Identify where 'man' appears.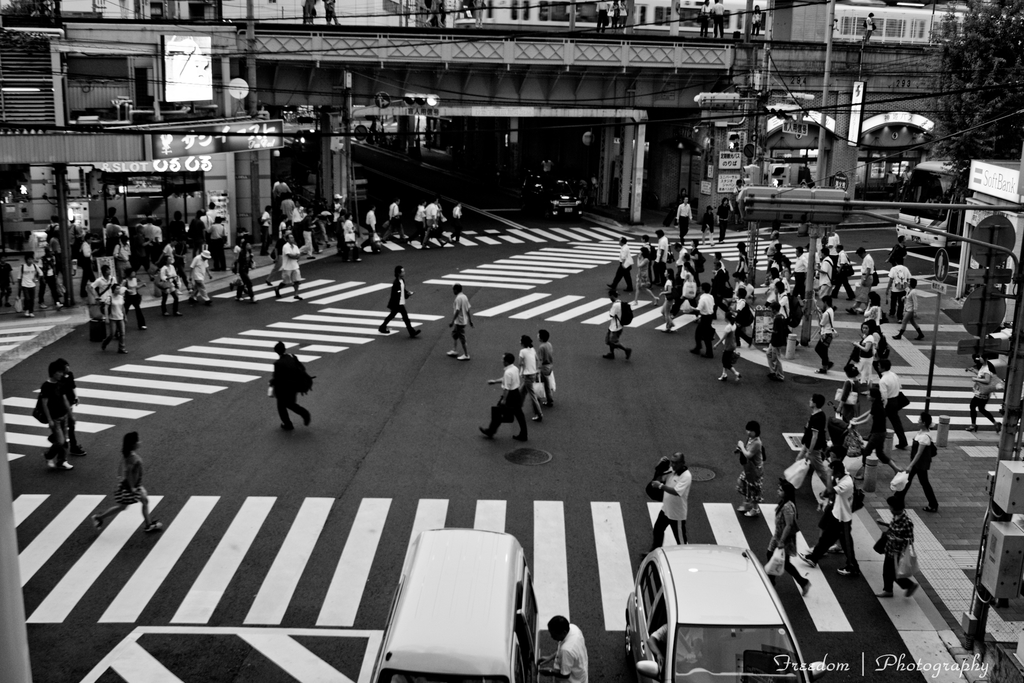
Appears at region(849, 246, 877, 313).
